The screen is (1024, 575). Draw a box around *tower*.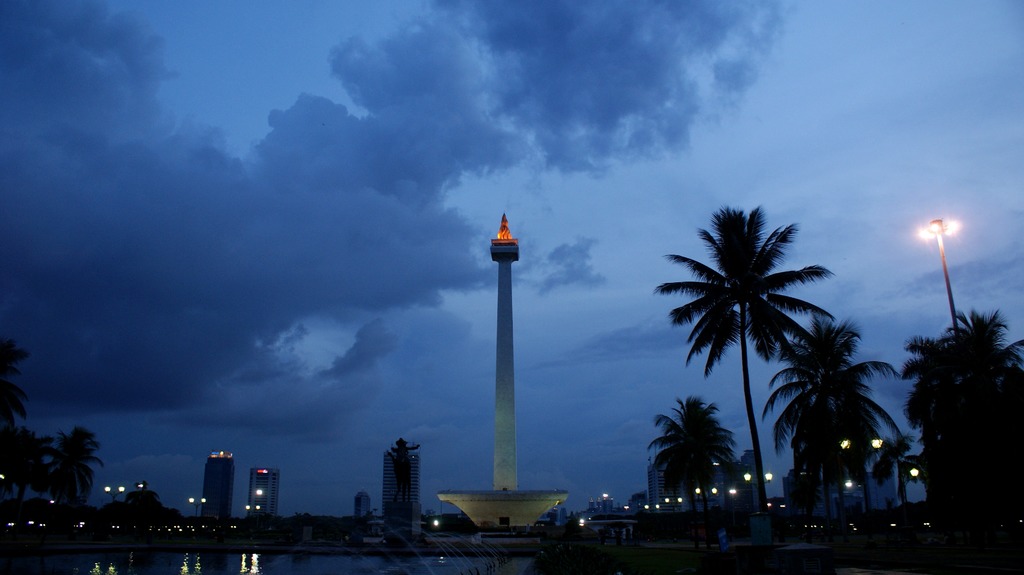
(left=252, top=455, right=285, bottom=526).
